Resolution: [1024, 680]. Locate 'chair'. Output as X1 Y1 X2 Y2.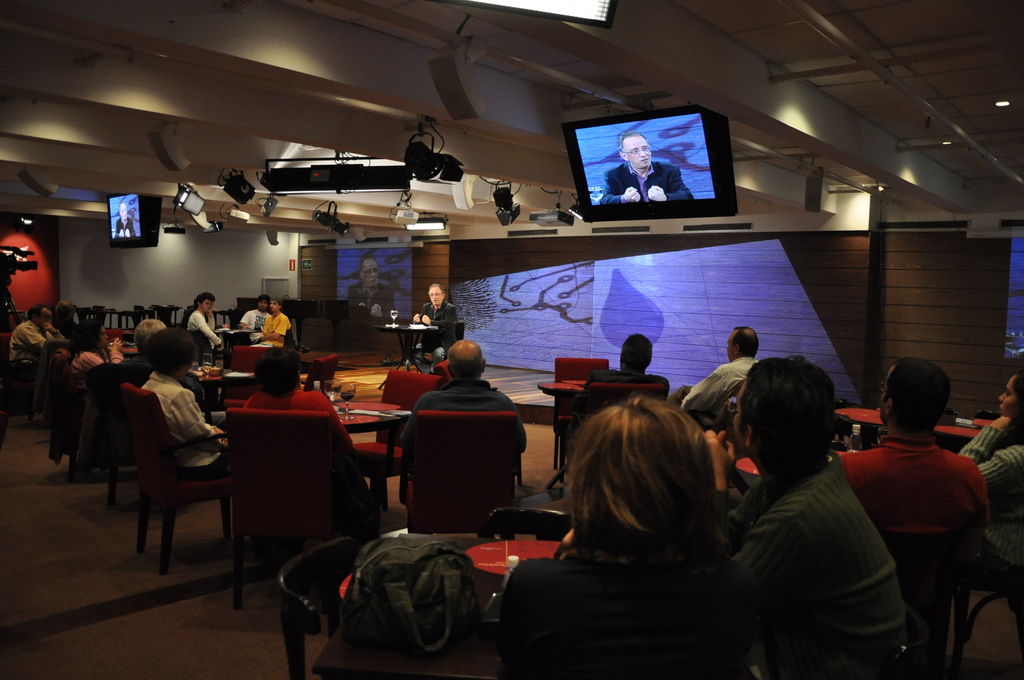
303 356 337 394.
